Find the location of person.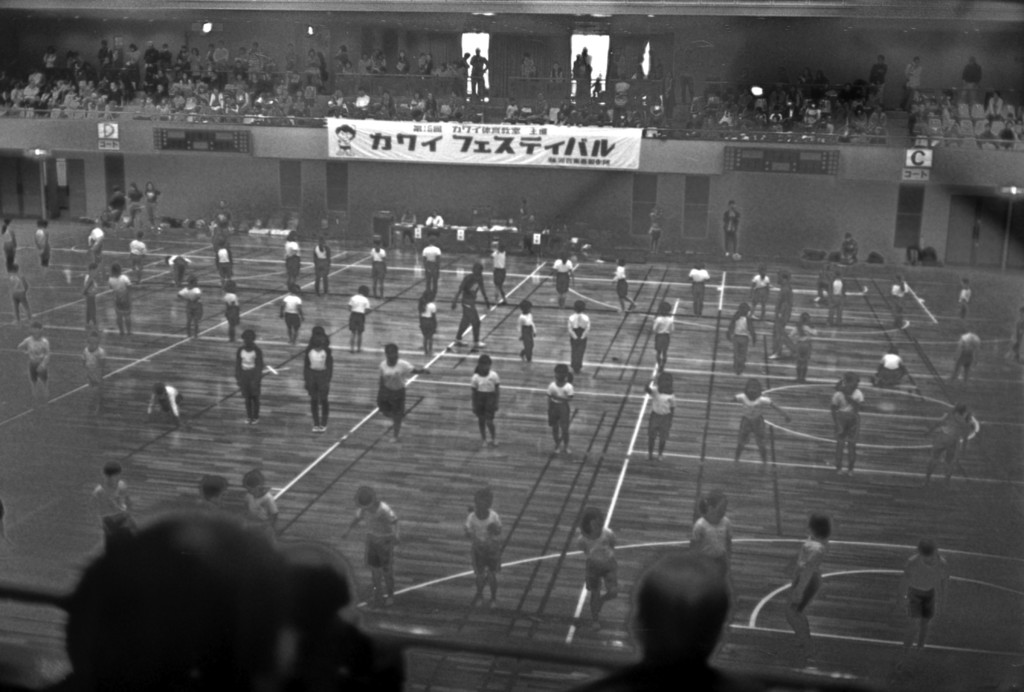
Location: bbox=(338, 488, 405, 613).
